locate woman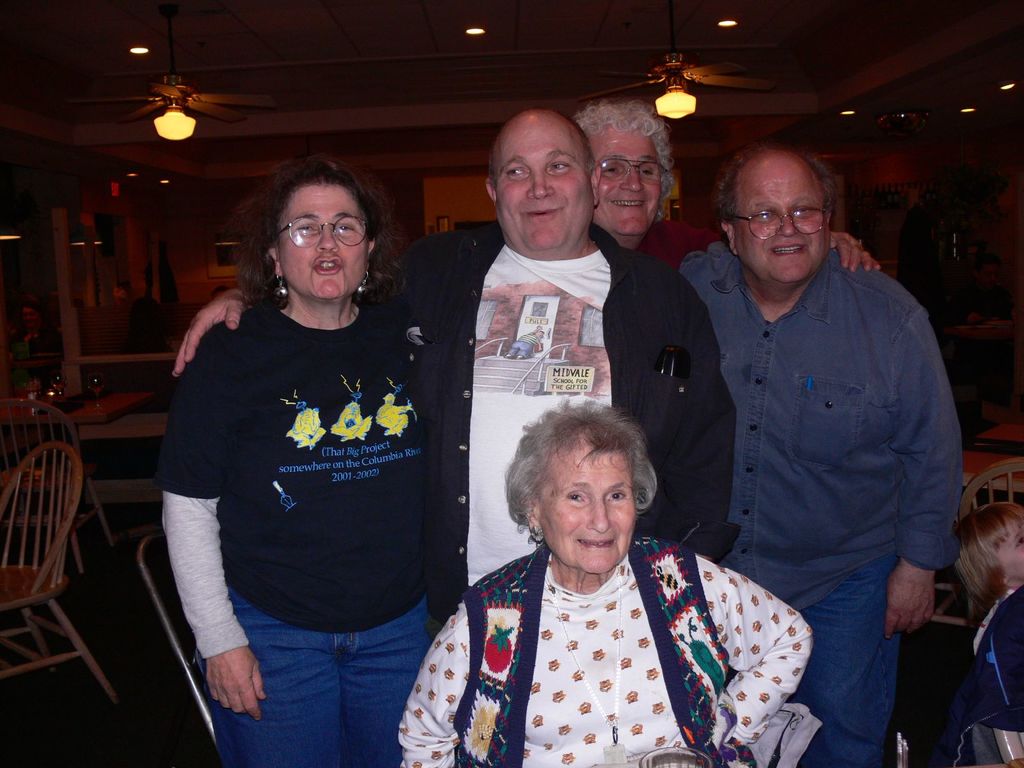
region(153, 154, 428, 767)
